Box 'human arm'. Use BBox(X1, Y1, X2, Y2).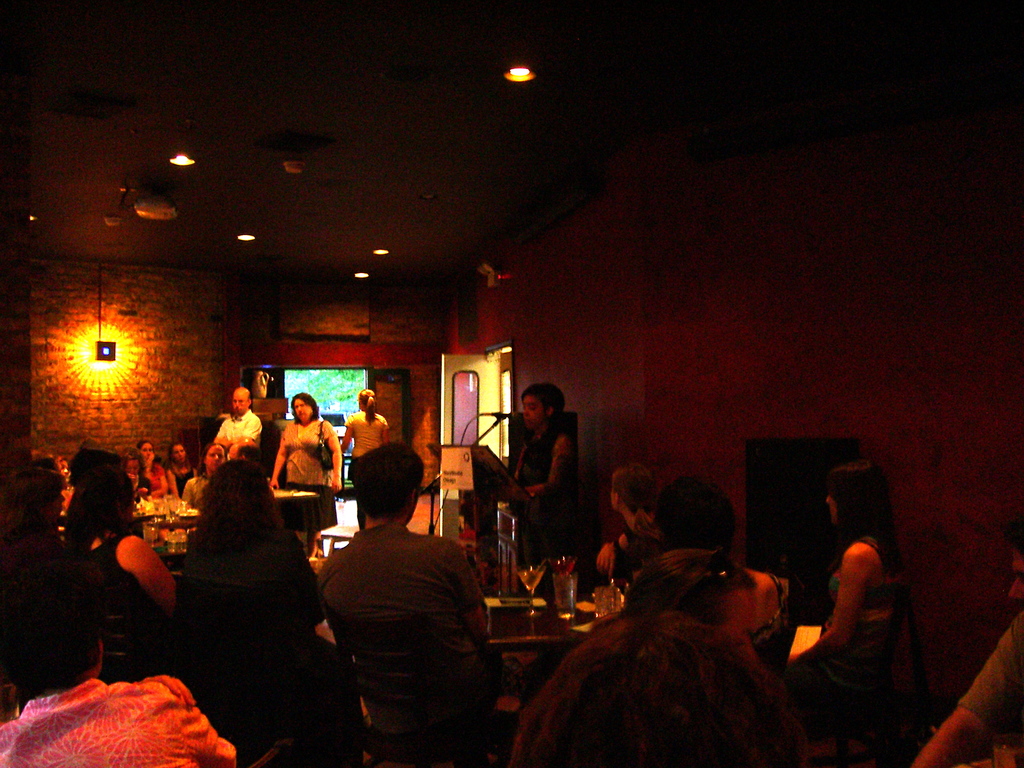
BBox(907, 621, 1023, 767).
